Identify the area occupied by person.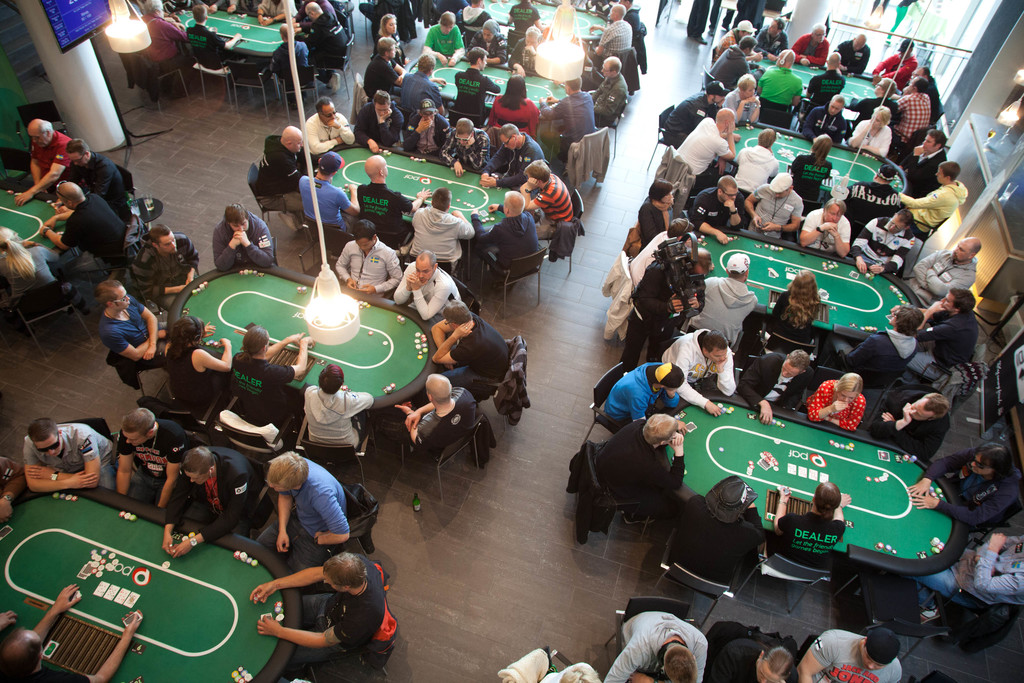
Area: l=95, t=278, r=176, b=381.
